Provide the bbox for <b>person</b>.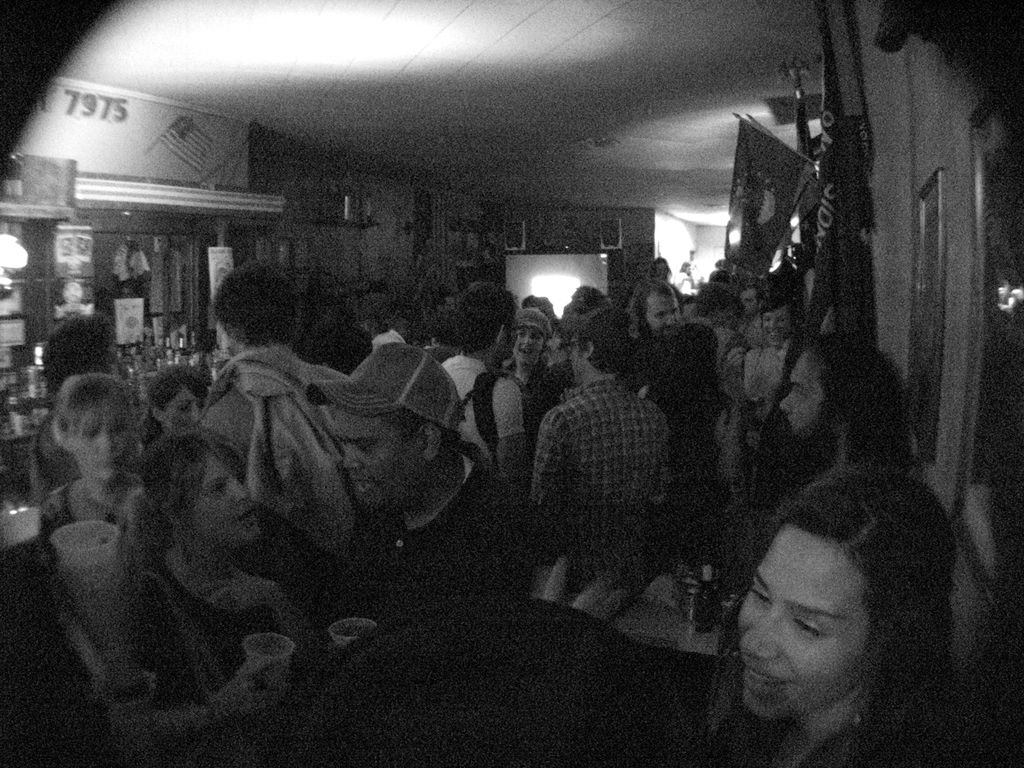
detection(186, 257, 349, 566).
